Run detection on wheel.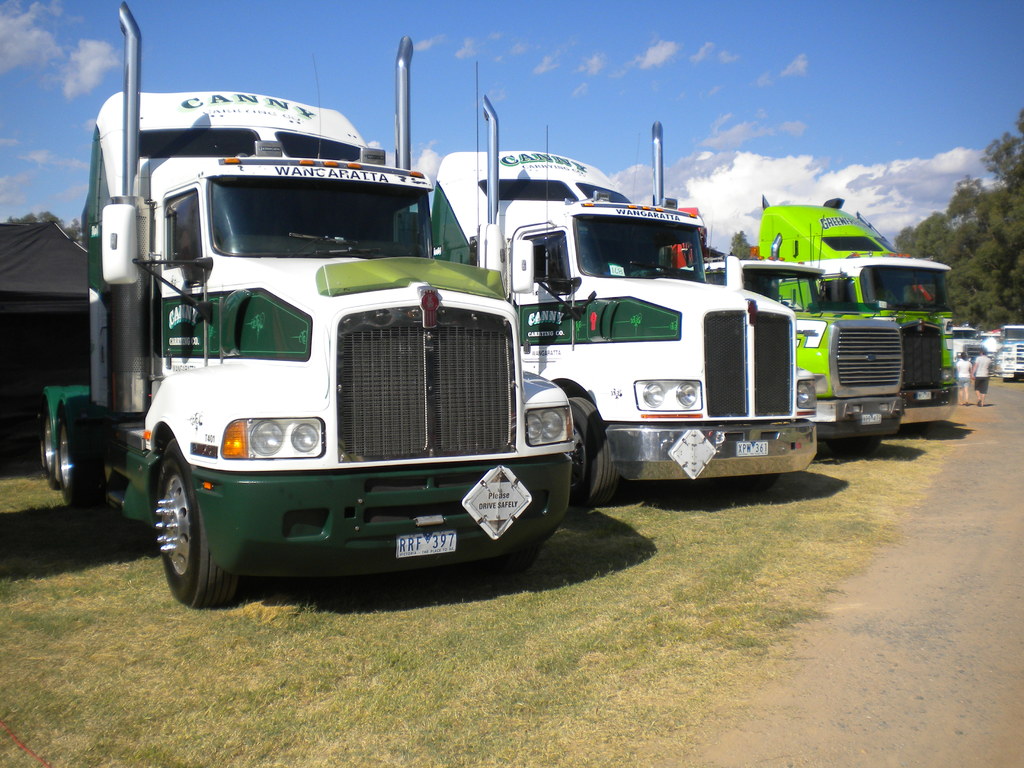
Result: 52/405/109/513.
